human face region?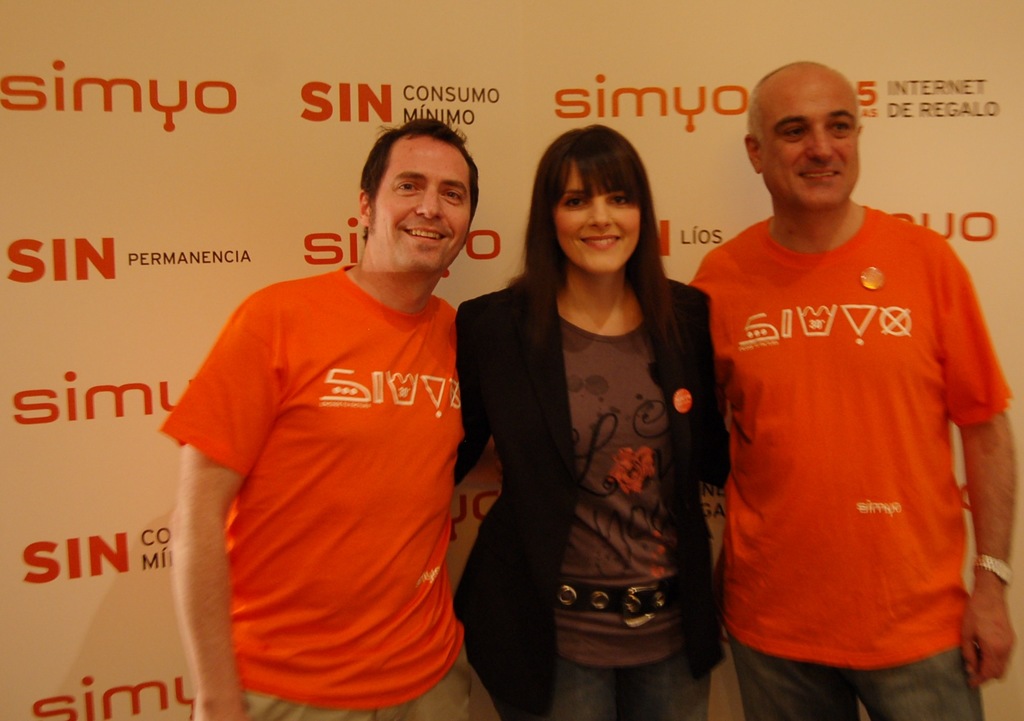
region(554, 154, 655, 274)
